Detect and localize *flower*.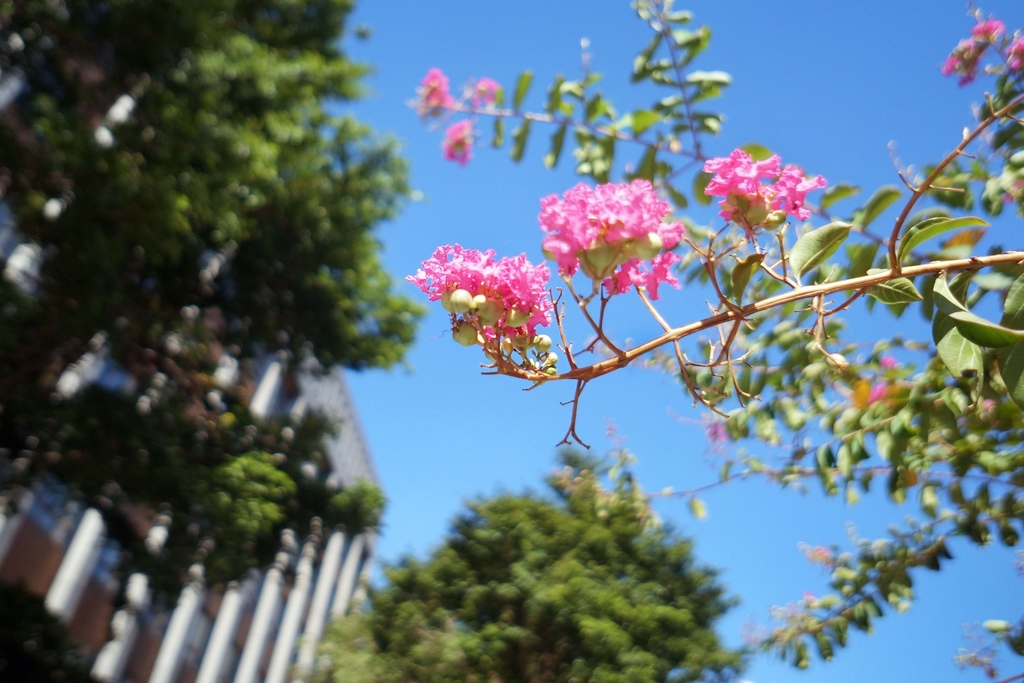
Localized at x1=705 y1=142 x2=828 y2=240.
